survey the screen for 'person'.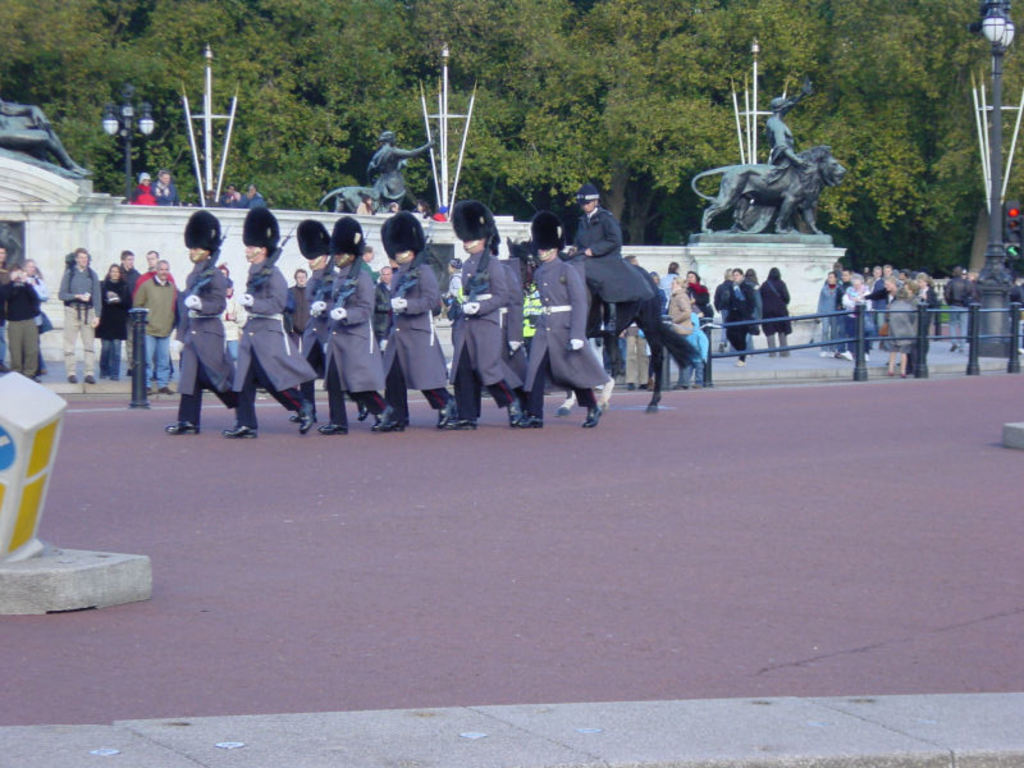
Survey found: <bbox>168, 207, 257, 452</bbox>.
